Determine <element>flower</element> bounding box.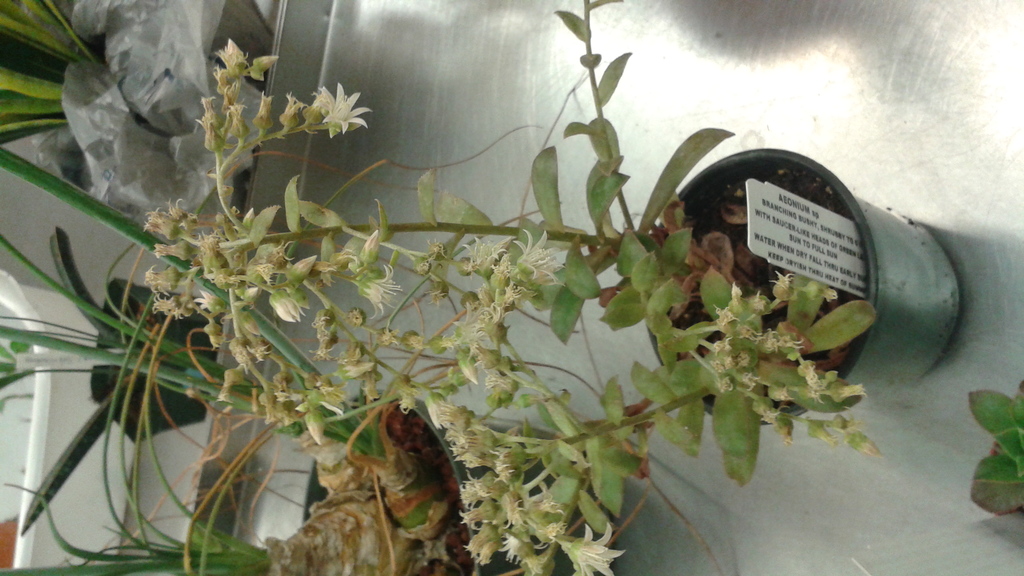
Determined: {"x1": 266, "y1": 287, "x2": 309, "y2": 321}.
